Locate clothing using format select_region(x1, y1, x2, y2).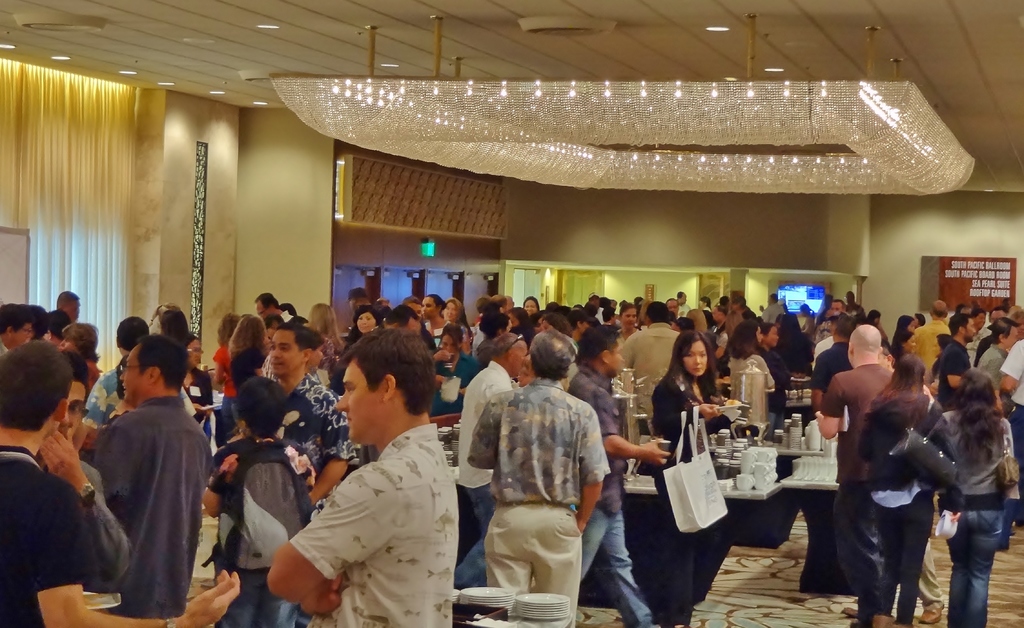
select_region(574, 369, 638, 627).
